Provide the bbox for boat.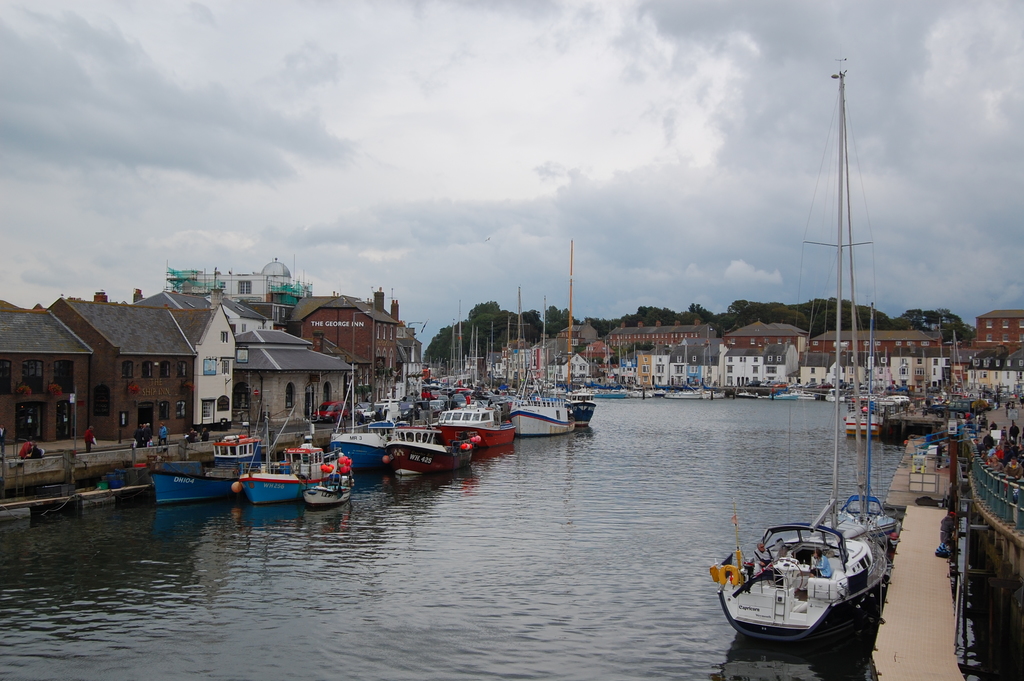
{"left": 321, "top": 363, "right": 384, "bottom": 478}.
